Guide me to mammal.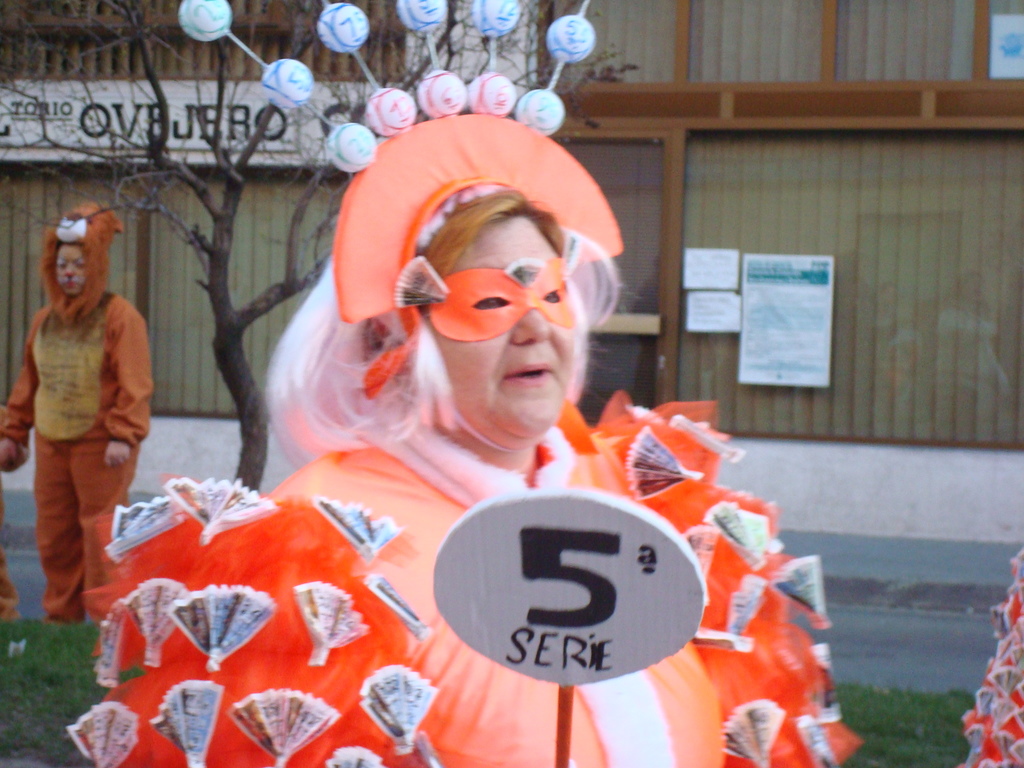
Guidance: 10,189,186,627.
